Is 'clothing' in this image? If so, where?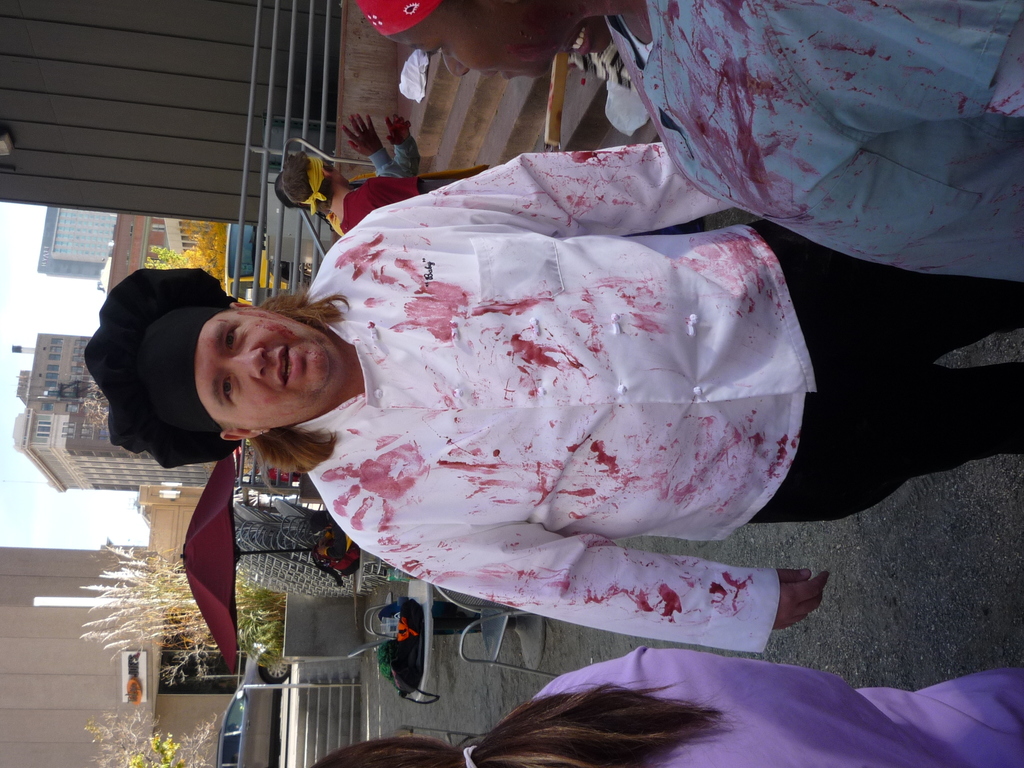
Yes, at 604:0:1023:285.
